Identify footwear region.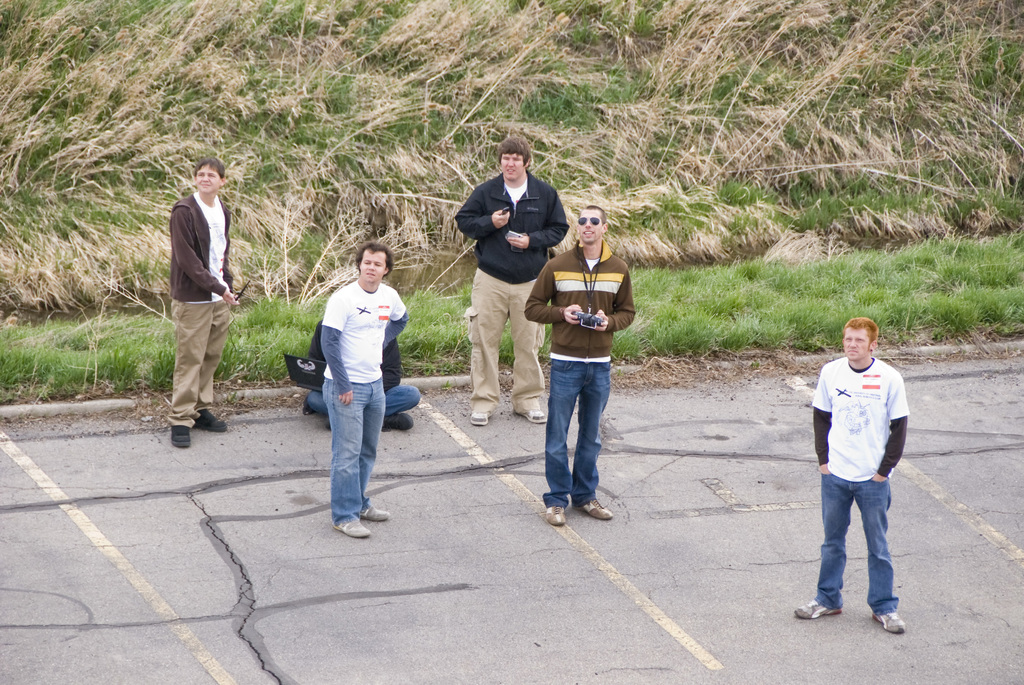
Region: BBox(333, 506, 372, 542).
